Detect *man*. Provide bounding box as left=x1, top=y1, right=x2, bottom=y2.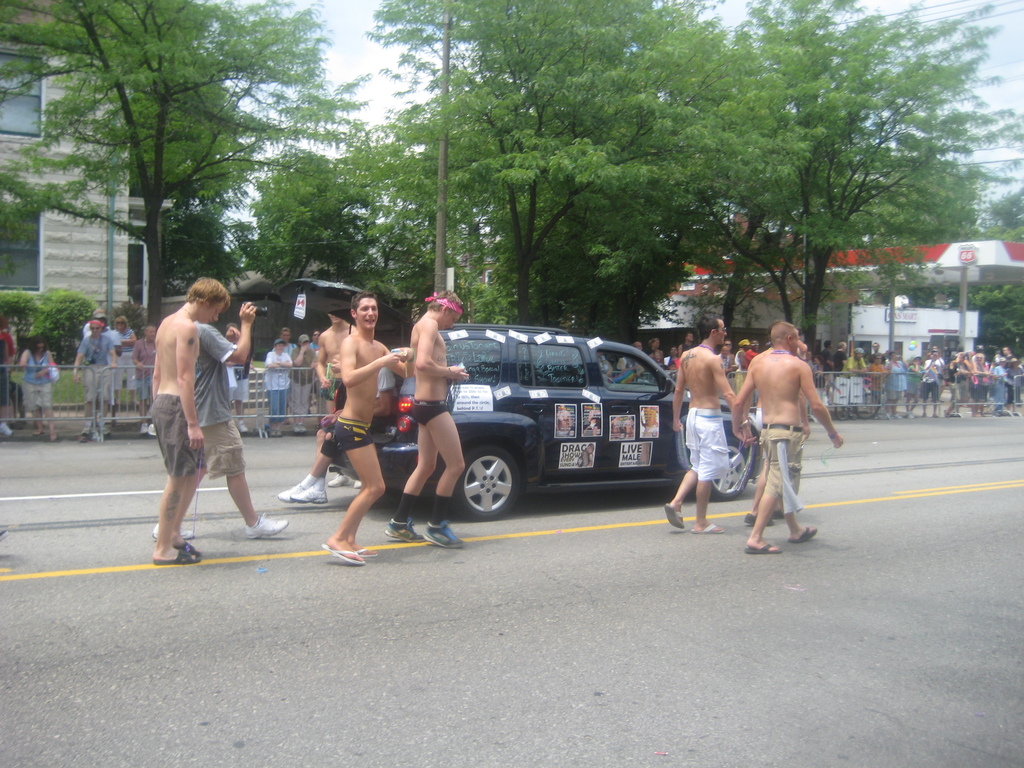
left=324, top=292, right=414, bottom=563.
